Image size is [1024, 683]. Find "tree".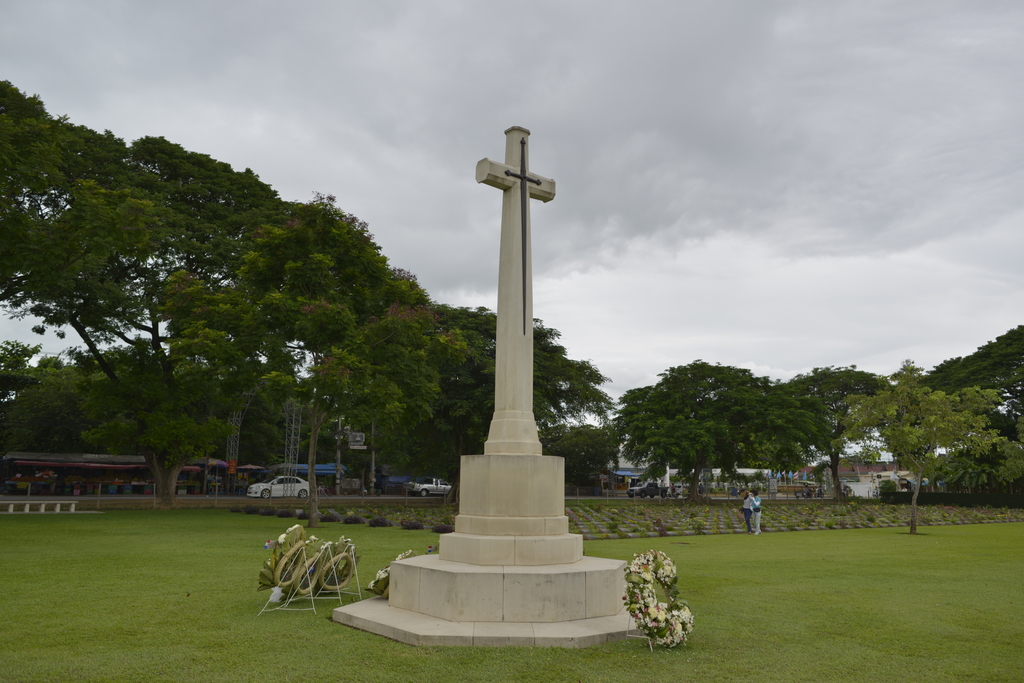
region(0, 73, 109, 301).
